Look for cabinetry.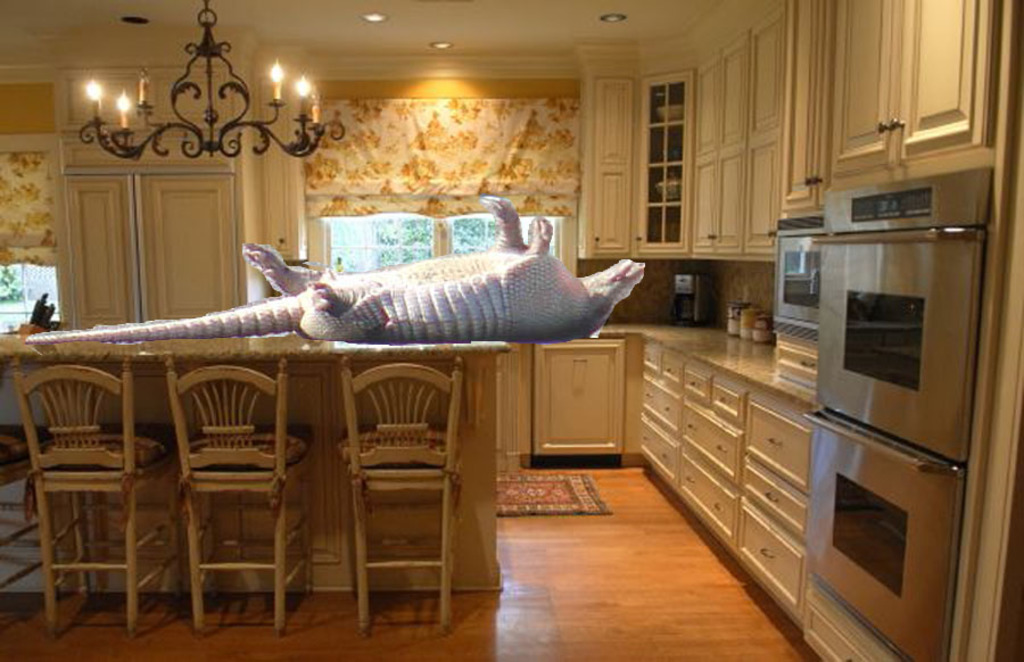
Found: select_region(828, 0, 989, 174).
